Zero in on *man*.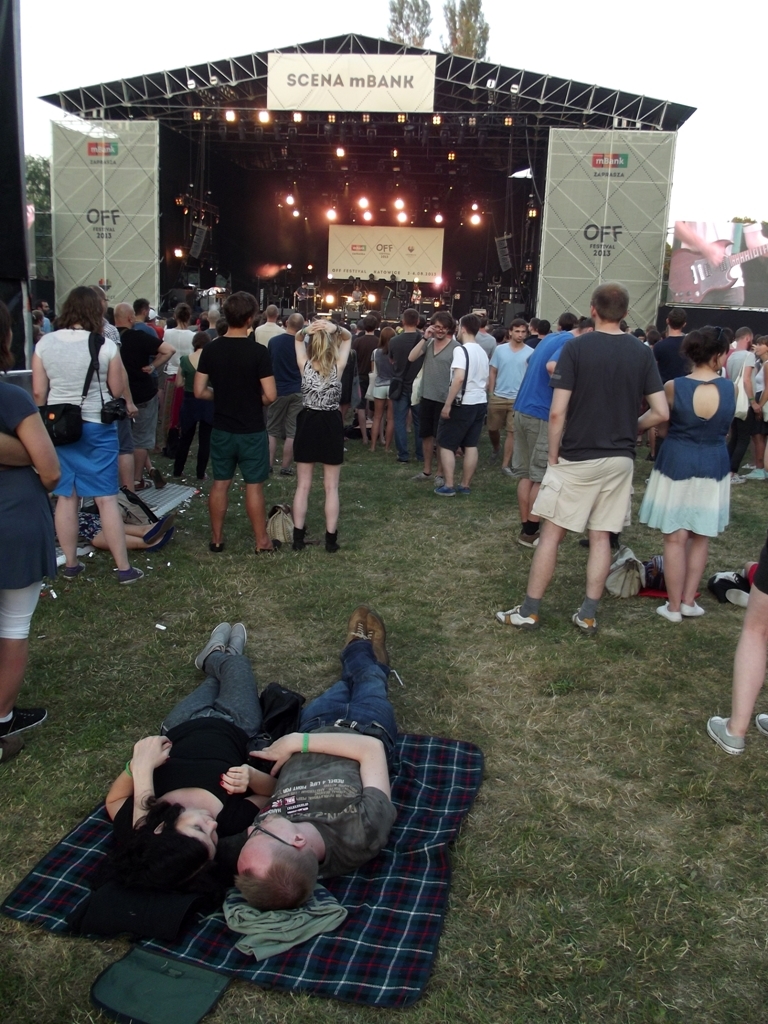
Zeroed in: (left=349, top=314, right=382, bottom=446).
